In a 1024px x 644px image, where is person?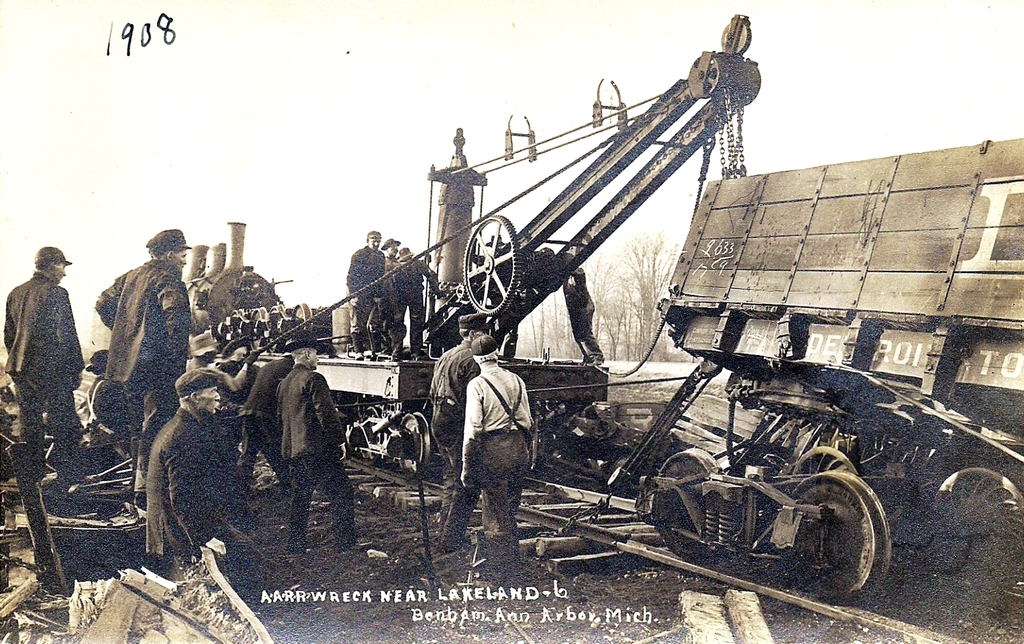
(391,248,437,363).
